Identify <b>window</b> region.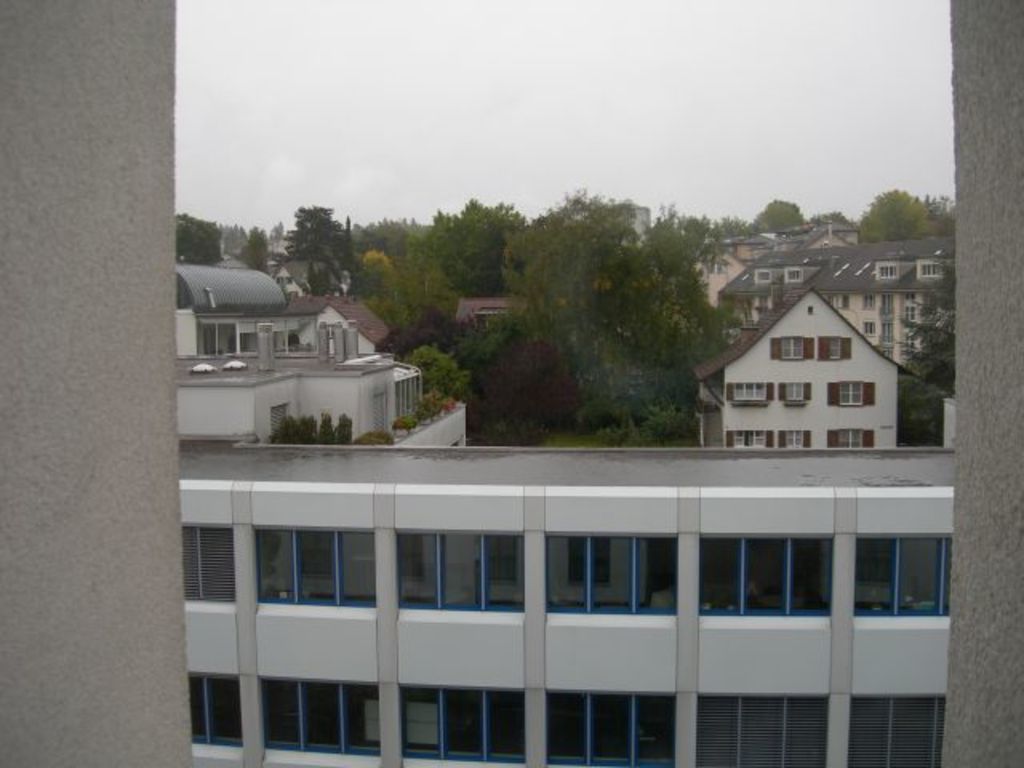
Region: Rect(776, 427, 808, 451).
